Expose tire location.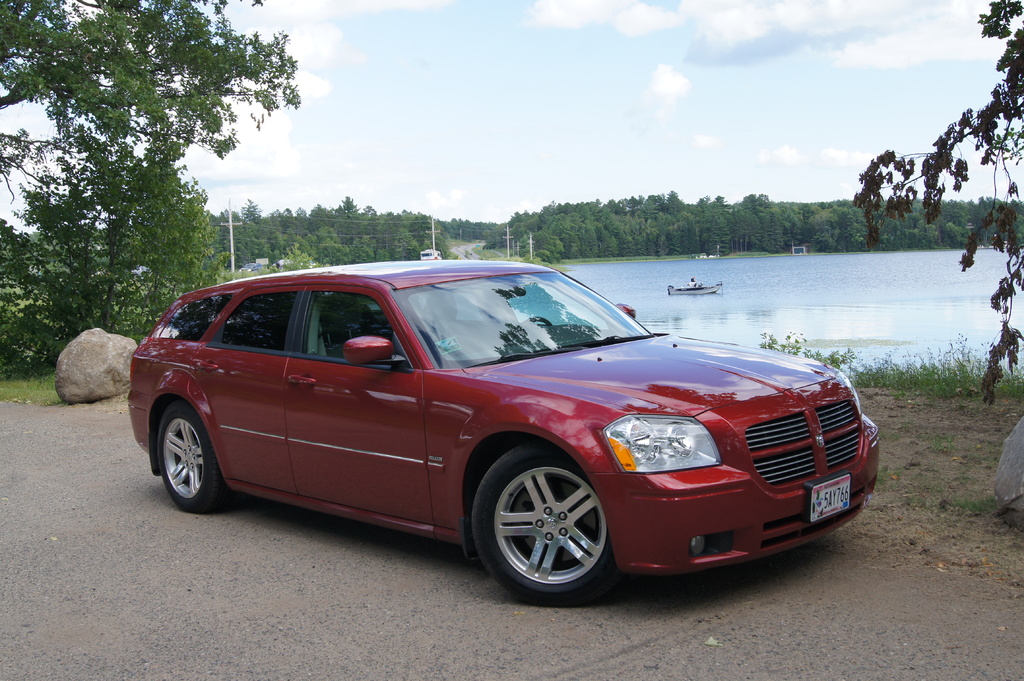
Exposed at <bbox>156, 401, 233, 512</bbox>.
